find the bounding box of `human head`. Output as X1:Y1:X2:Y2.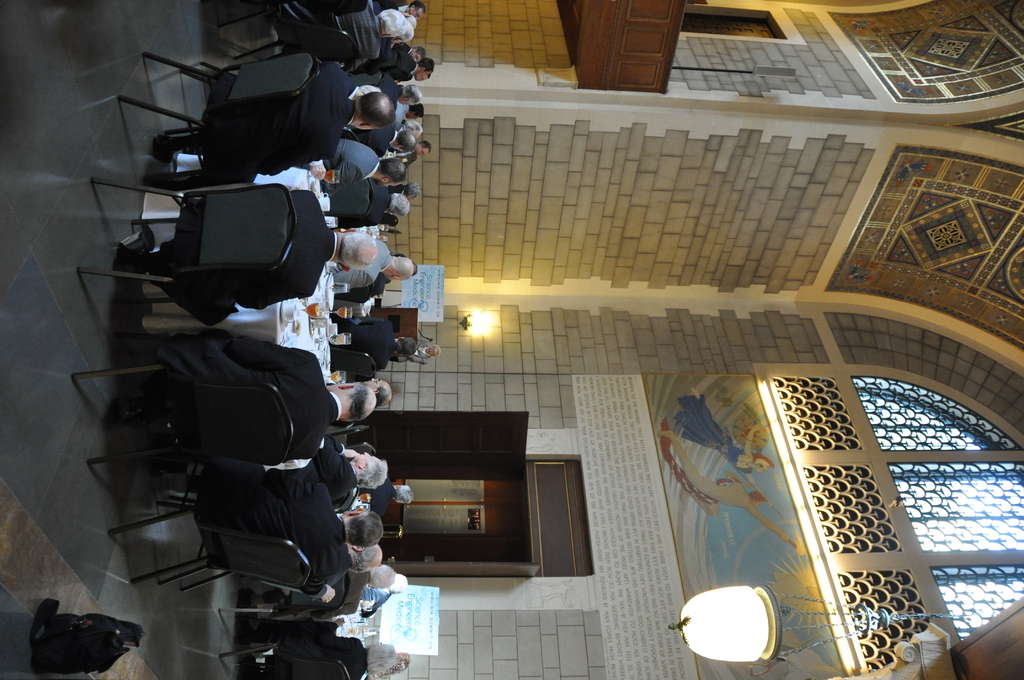
407:103:423:120.
